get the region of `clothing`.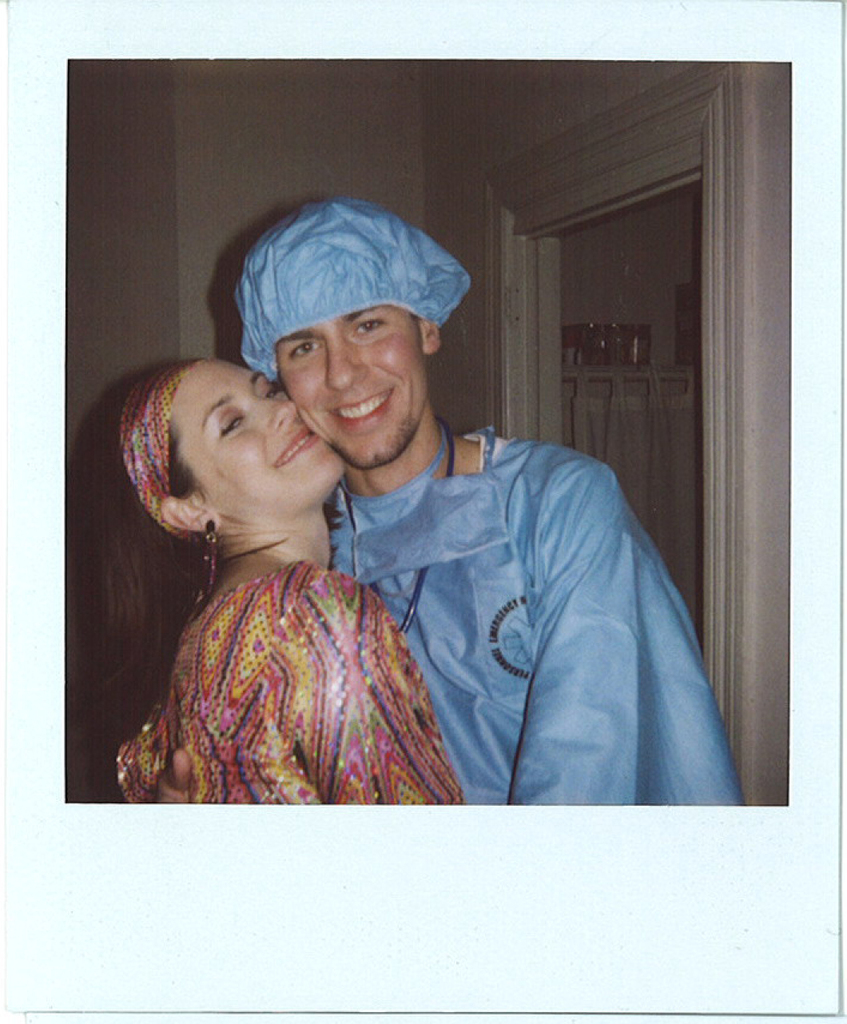
x1=95, y1=469, x2=475, y2=823.
